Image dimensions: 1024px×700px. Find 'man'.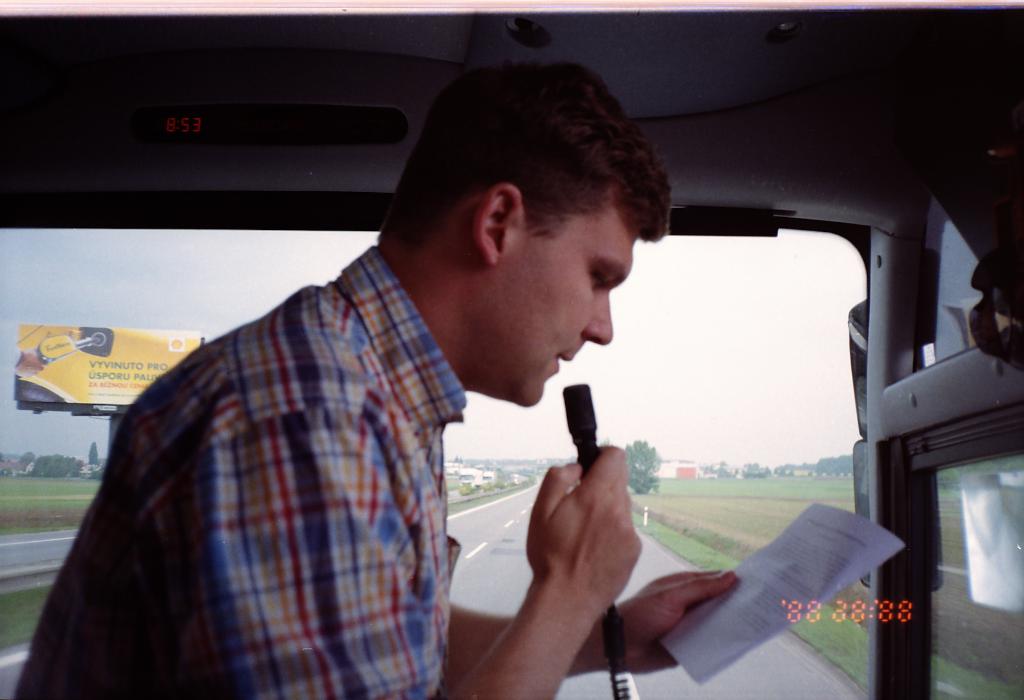
locate(59, 76, 772, 699).
